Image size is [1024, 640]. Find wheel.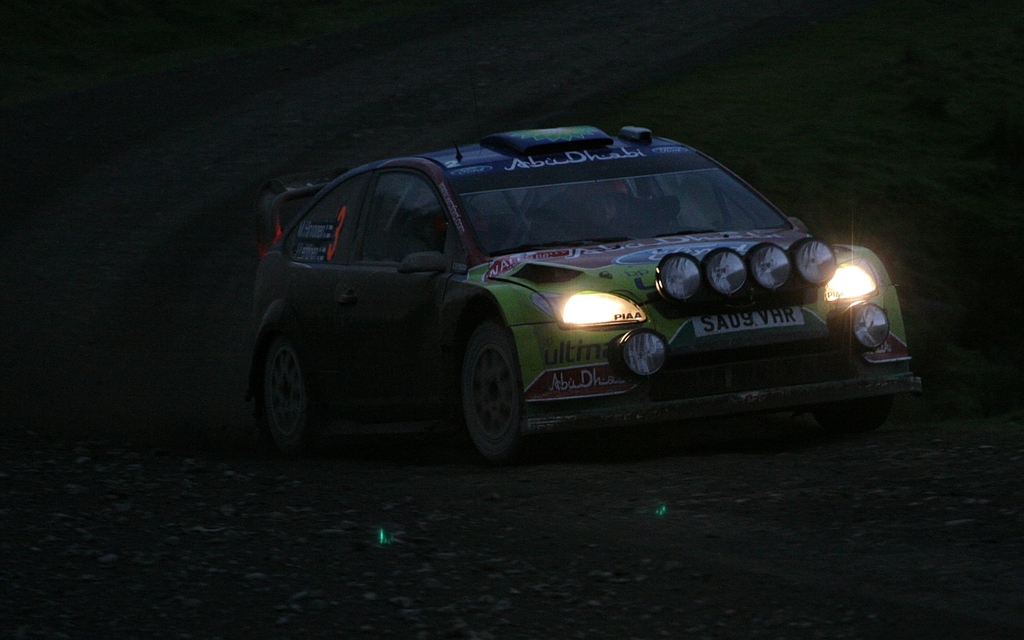
detection(464, 319, 521, 462).
